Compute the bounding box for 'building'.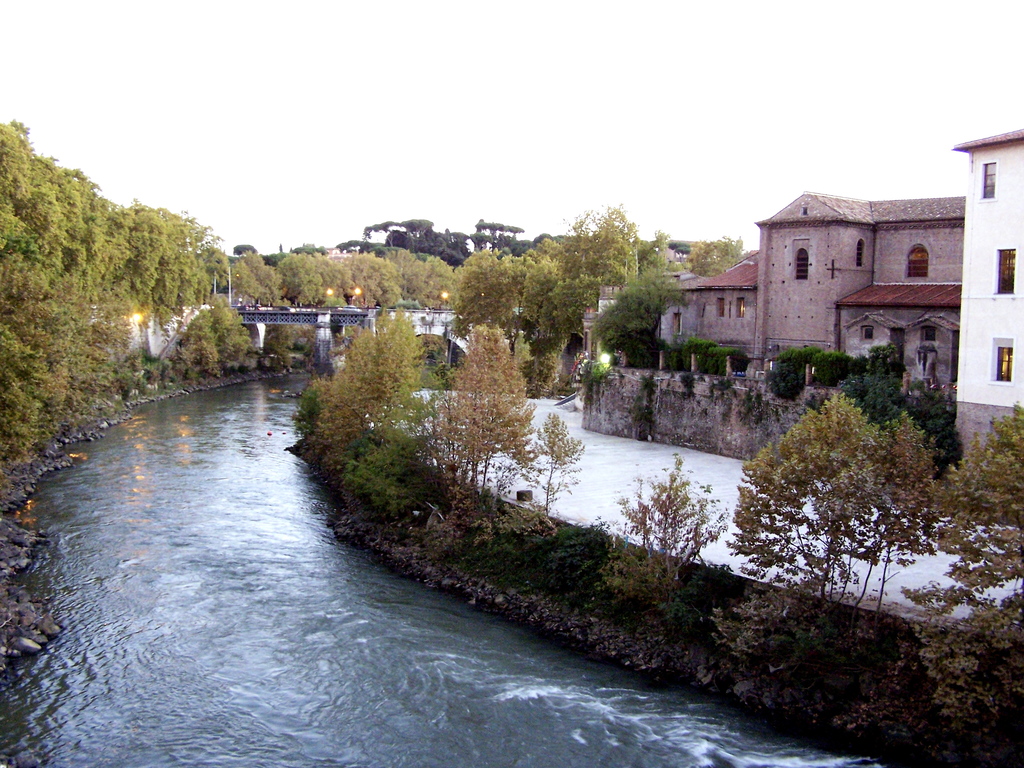
(x1=654, y1=188, x2=966, y2=383).
